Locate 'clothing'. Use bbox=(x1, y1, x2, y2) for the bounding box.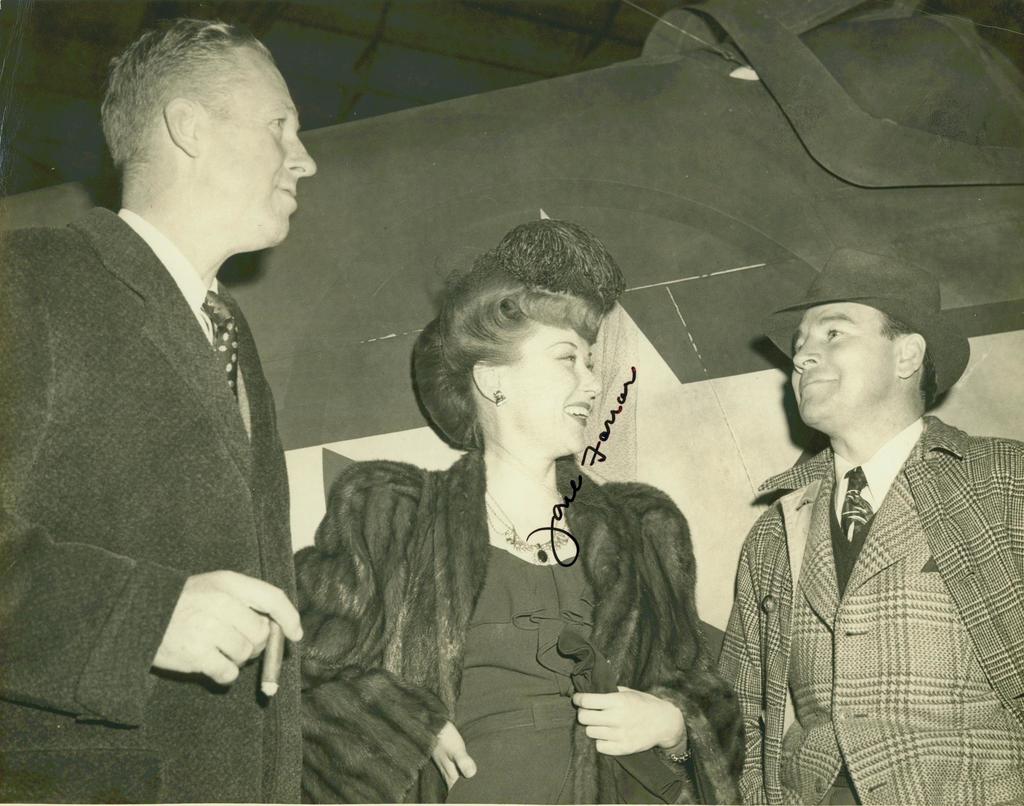
bbox=(0, 198, 303, 802).
